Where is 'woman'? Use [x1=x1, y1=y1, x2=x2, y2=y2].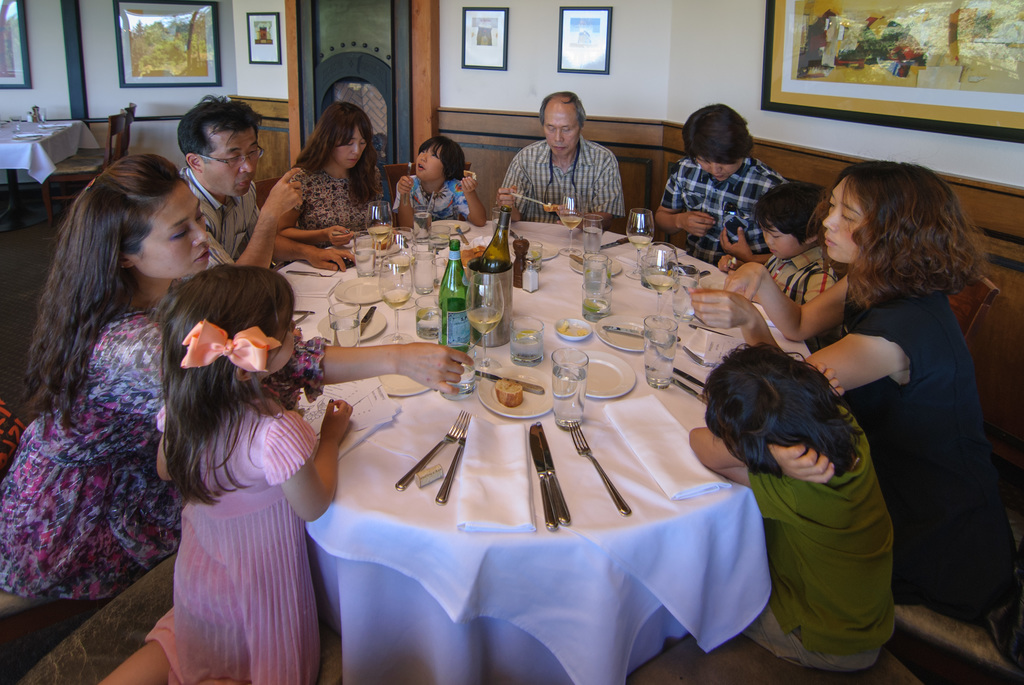
[x1=686, y1=159, x2=995, y2=602].
